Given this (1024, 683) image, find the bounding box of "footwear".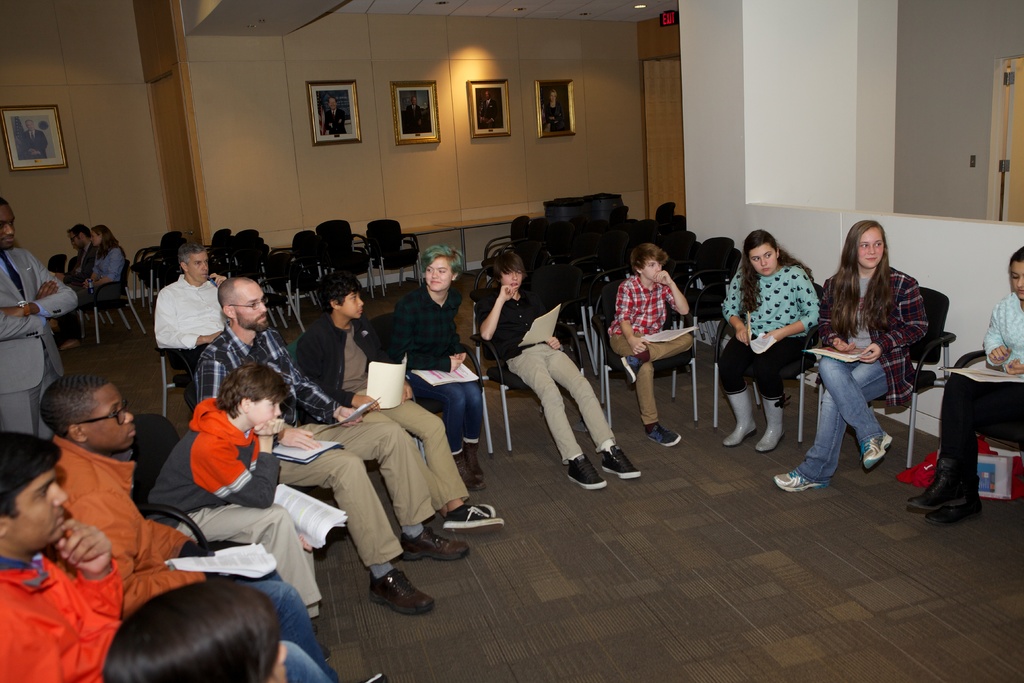
<bbox>911, 449, 967, 518</bbox>.
